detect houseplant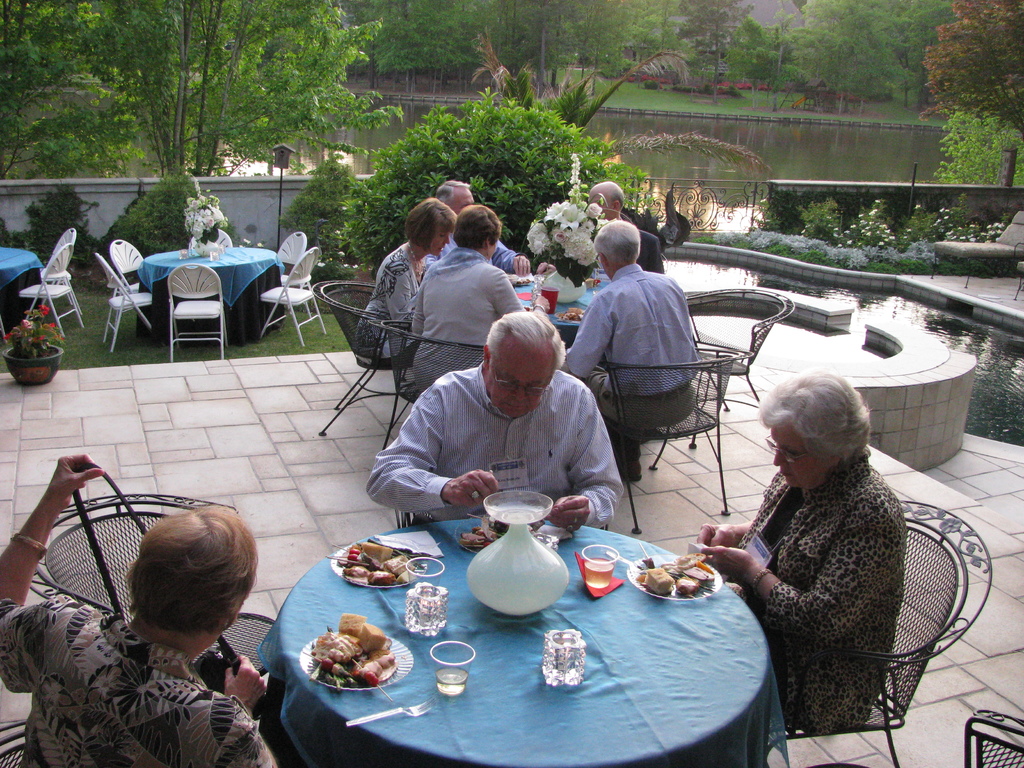
<box>0,296,66,383</box>
